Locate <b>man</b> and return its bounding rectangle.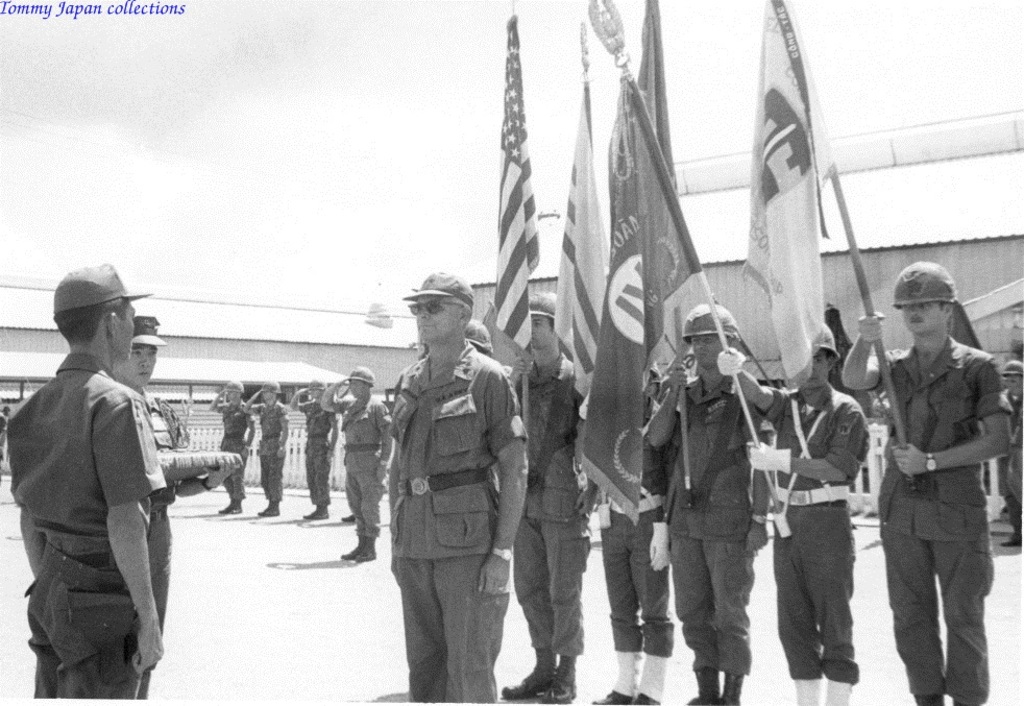
720/320/874/705.
